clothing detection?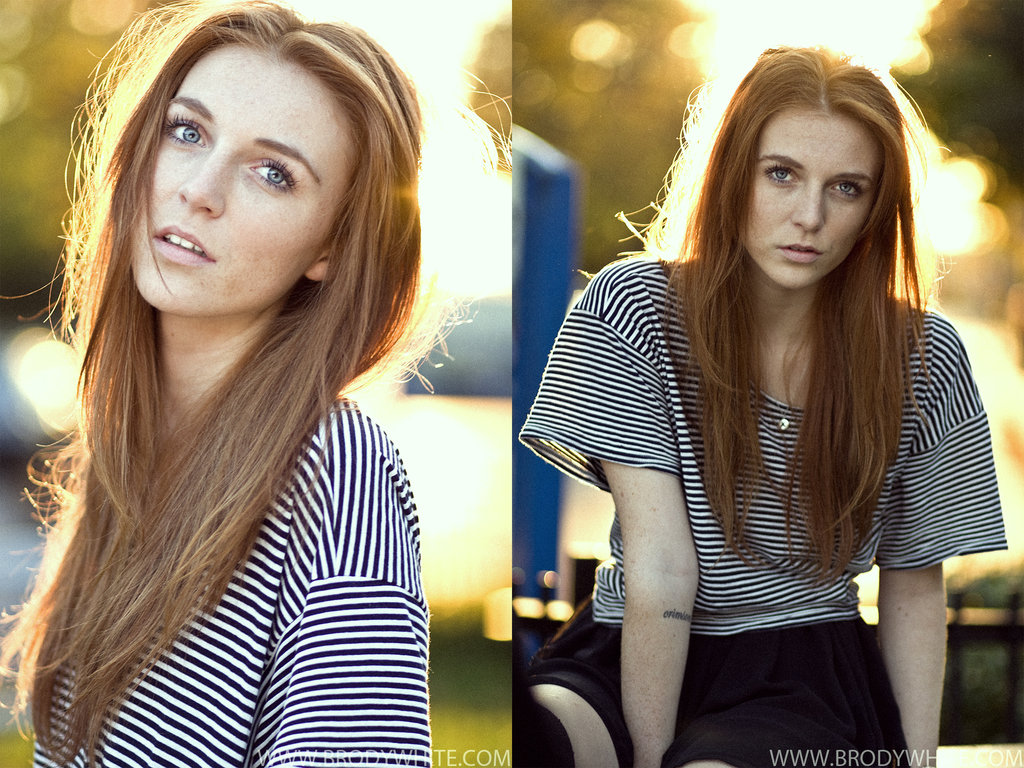
518,257,1012,767
